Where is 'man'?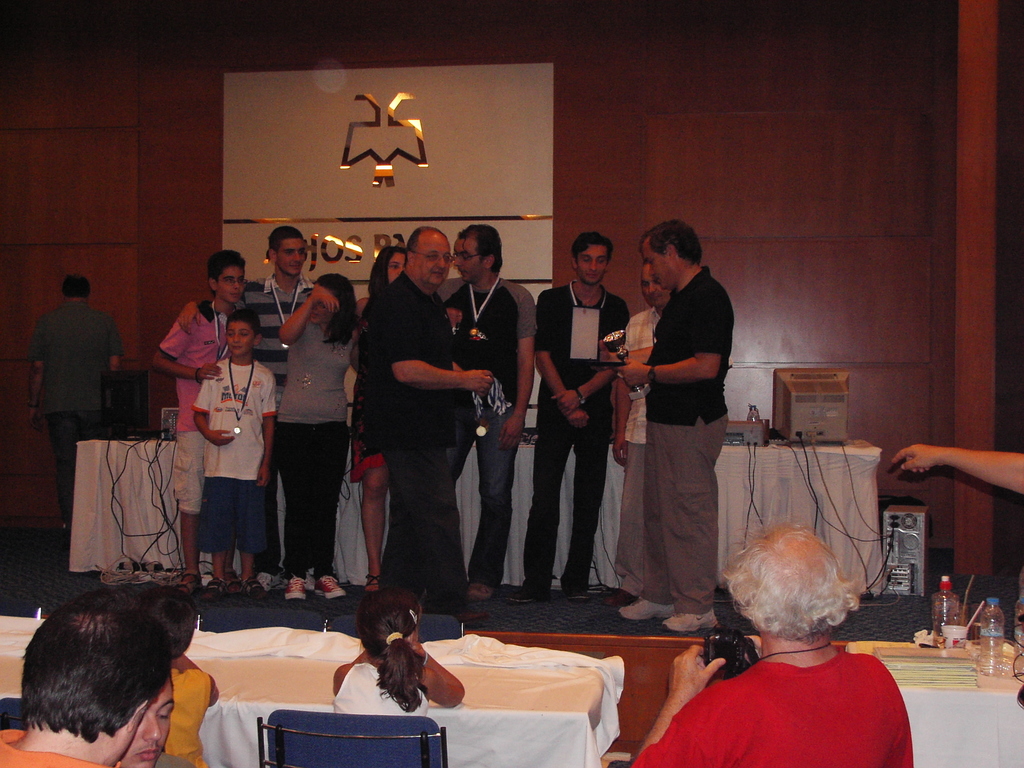
368,227,492,630.
